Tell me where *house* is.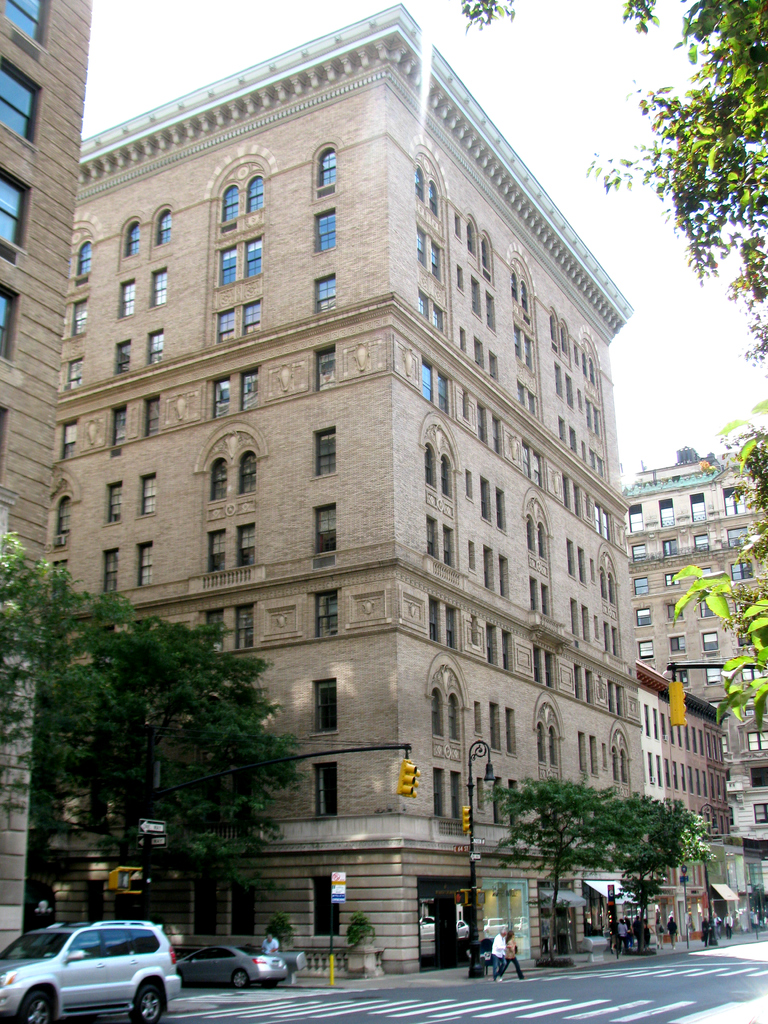
*house* is at <bbox>632, 653, 728, 904</bbox>.
